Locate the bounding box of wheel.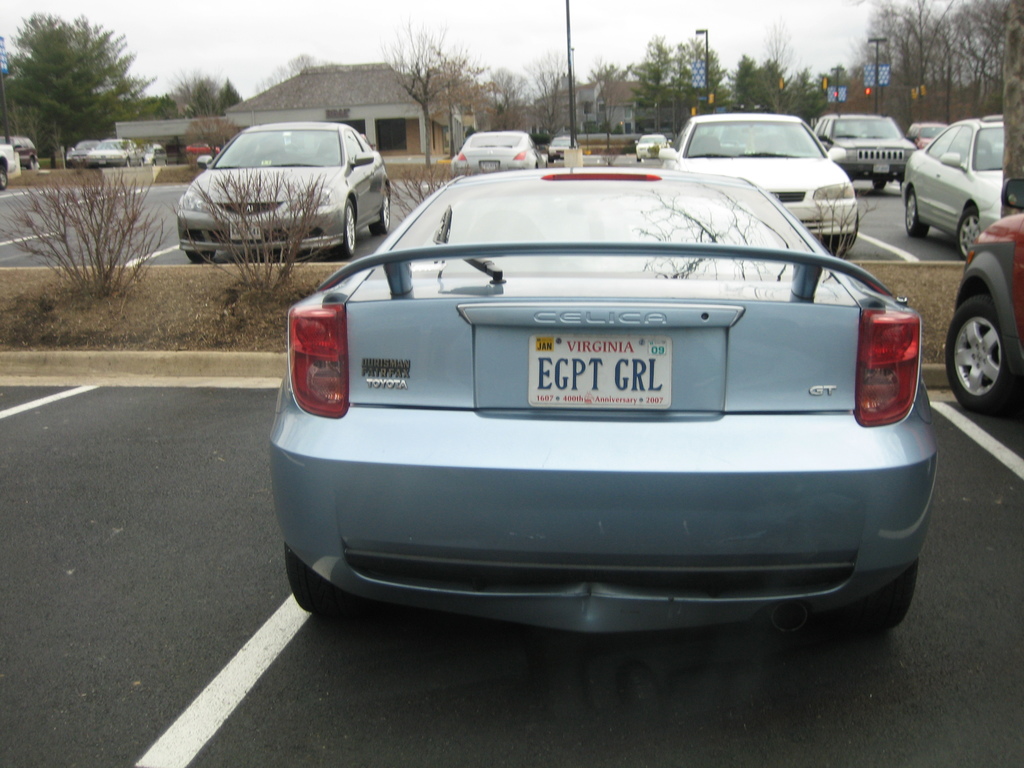
Bounding box: box=[906, 188, 927, 236].
